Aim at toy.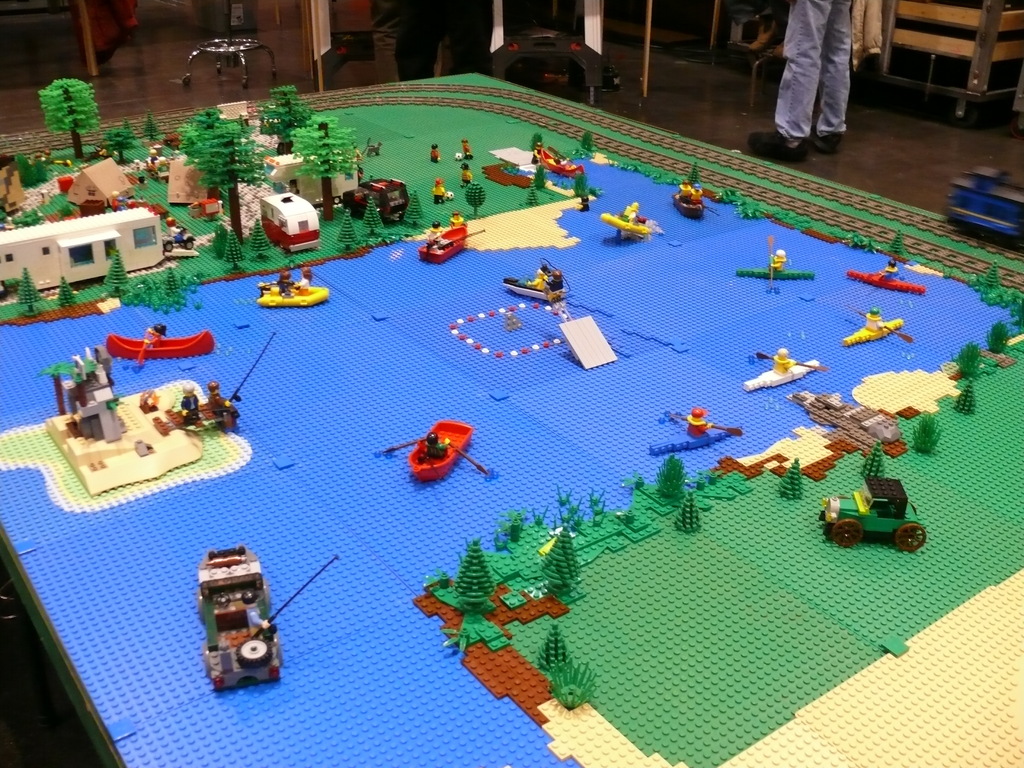
Aimed at (left=162, top=155, right=215, bottom=216).
